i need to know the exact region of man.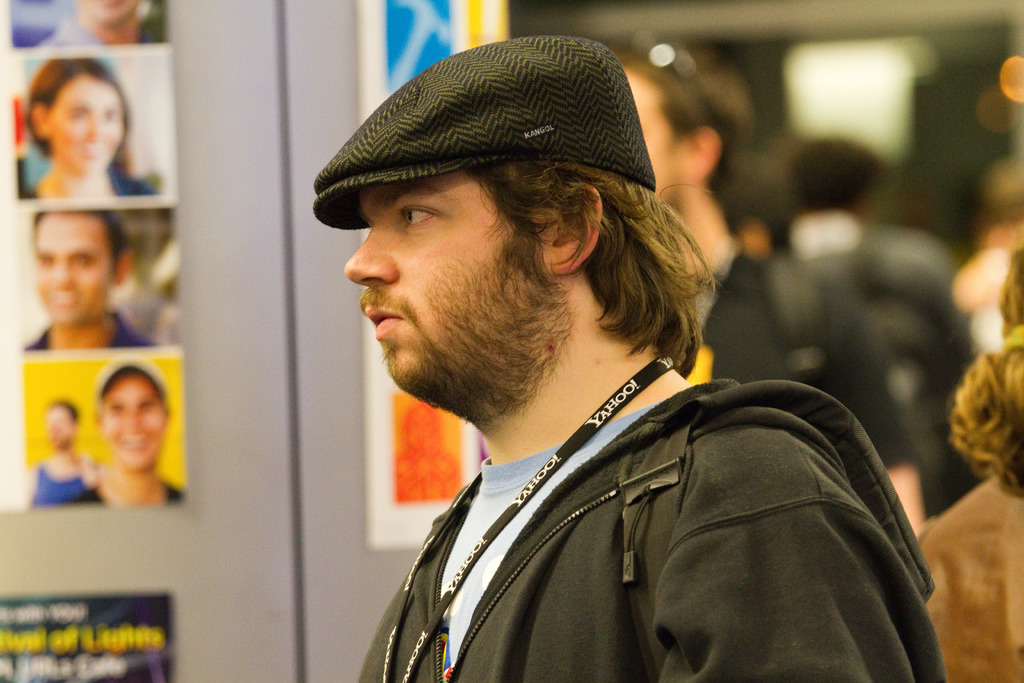
Region: (223, 59, 928, 659).
